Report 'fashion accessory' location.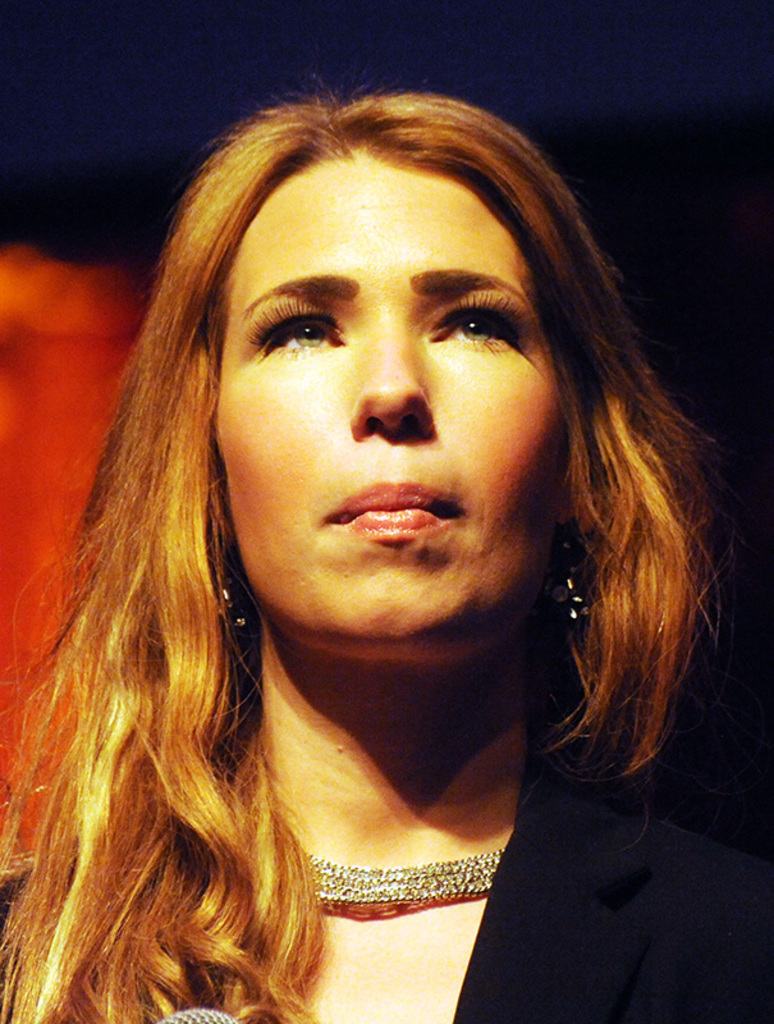
Report: 545 563 590 620.
